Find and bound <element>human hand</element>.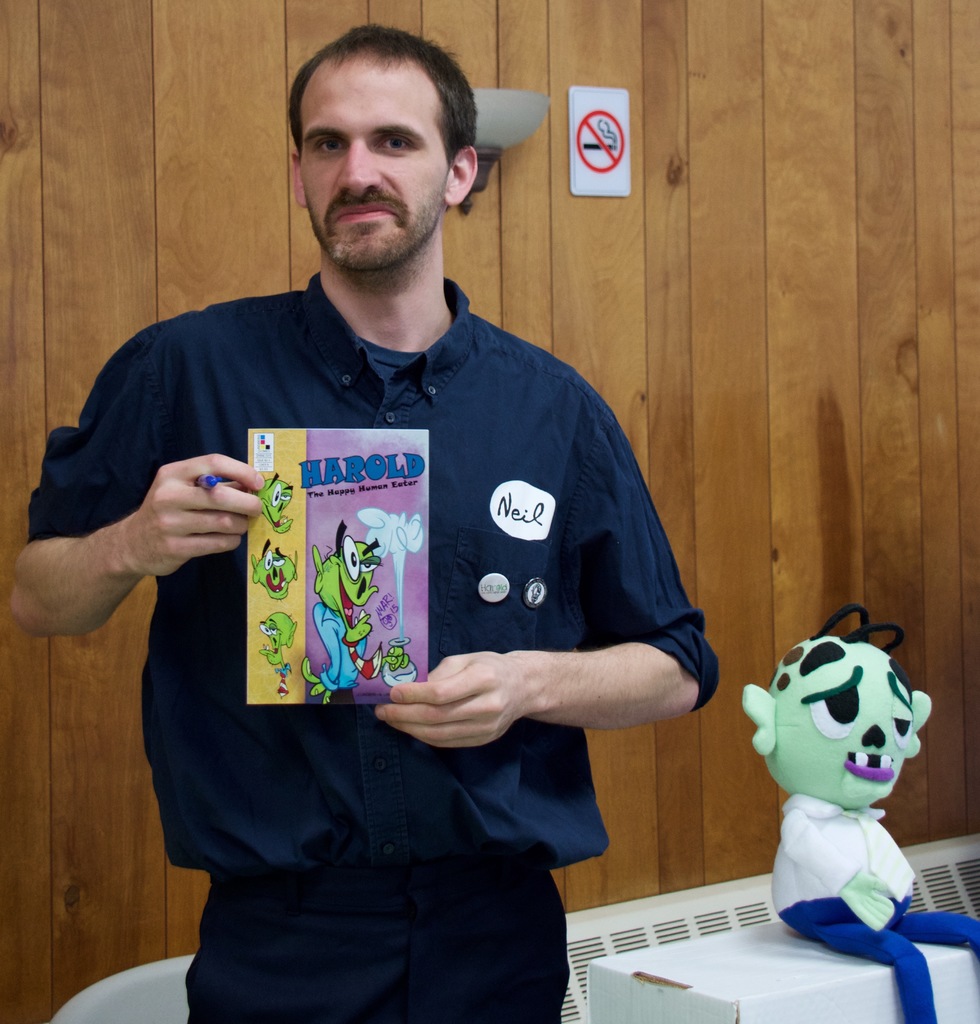
Bound: 115,437,269,557.
